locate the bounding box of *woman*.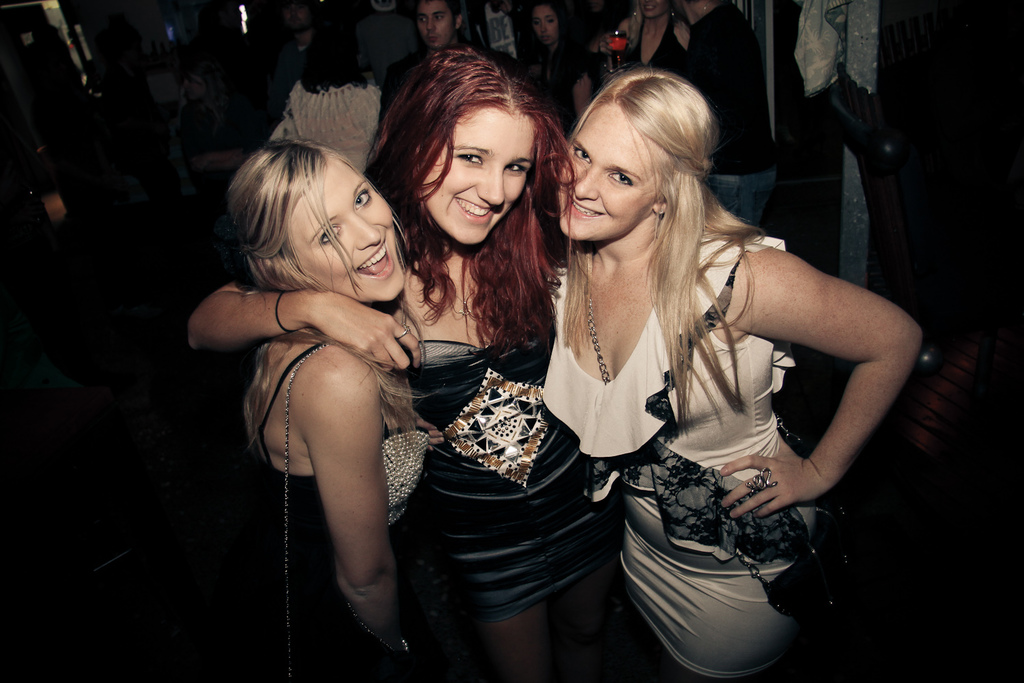
Bounding box: (681,0,775,227).
